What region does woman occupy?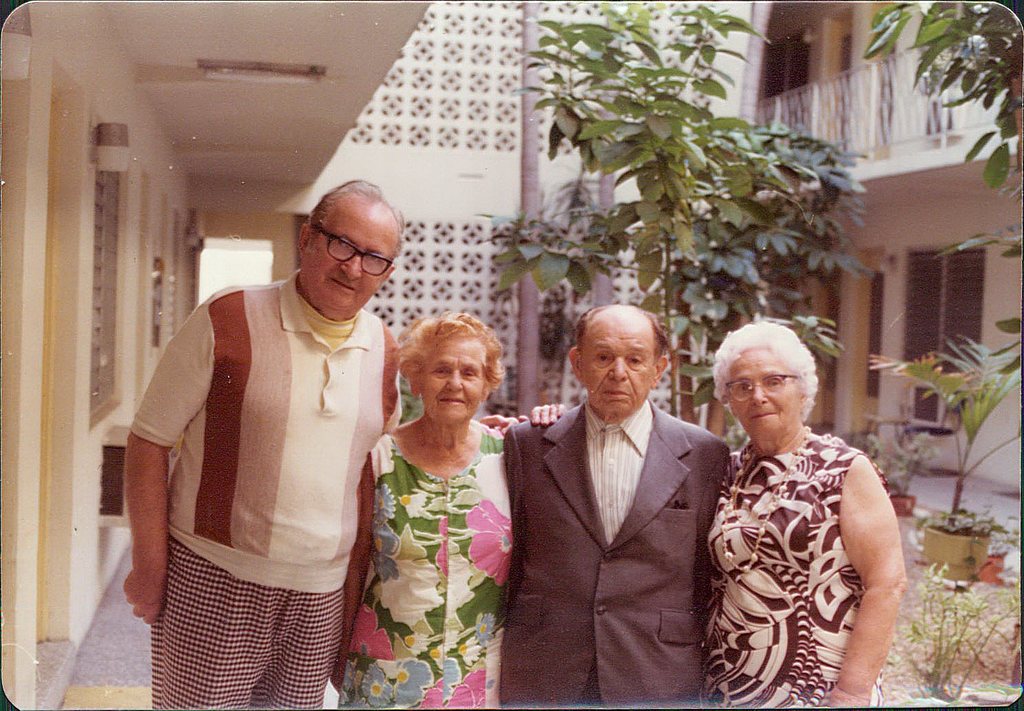
pyautogui.locateOnScreen(344, 288, 531, 695).
